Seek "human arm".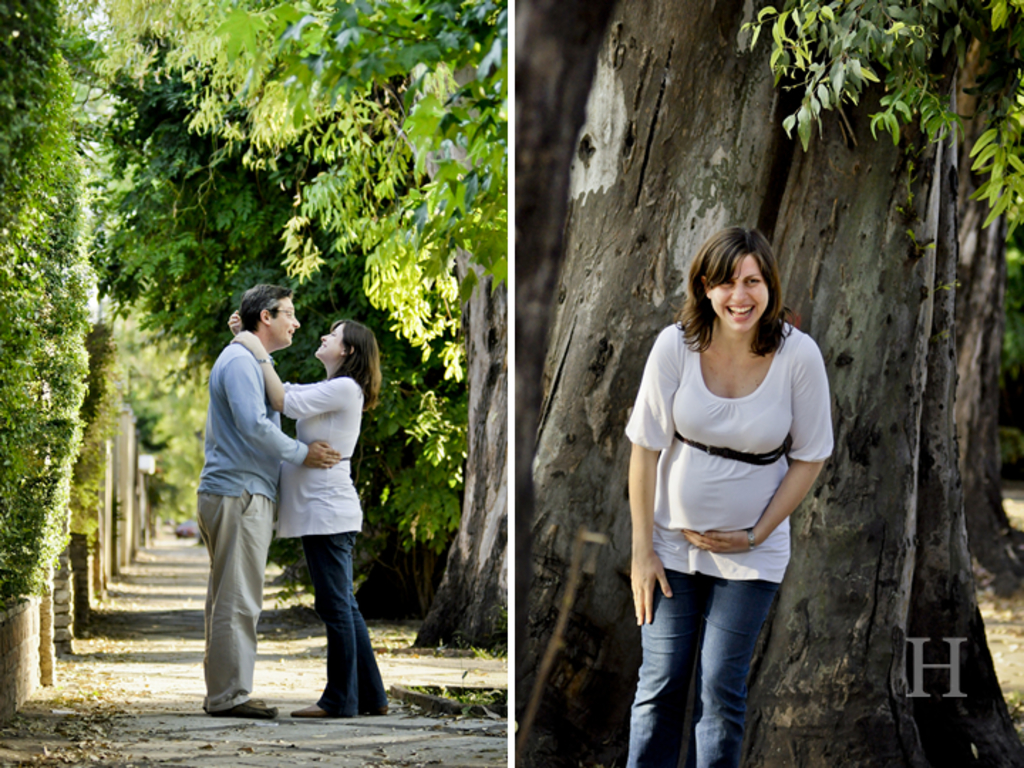
(x1=222, y1=340, x2=343, y2=478).
